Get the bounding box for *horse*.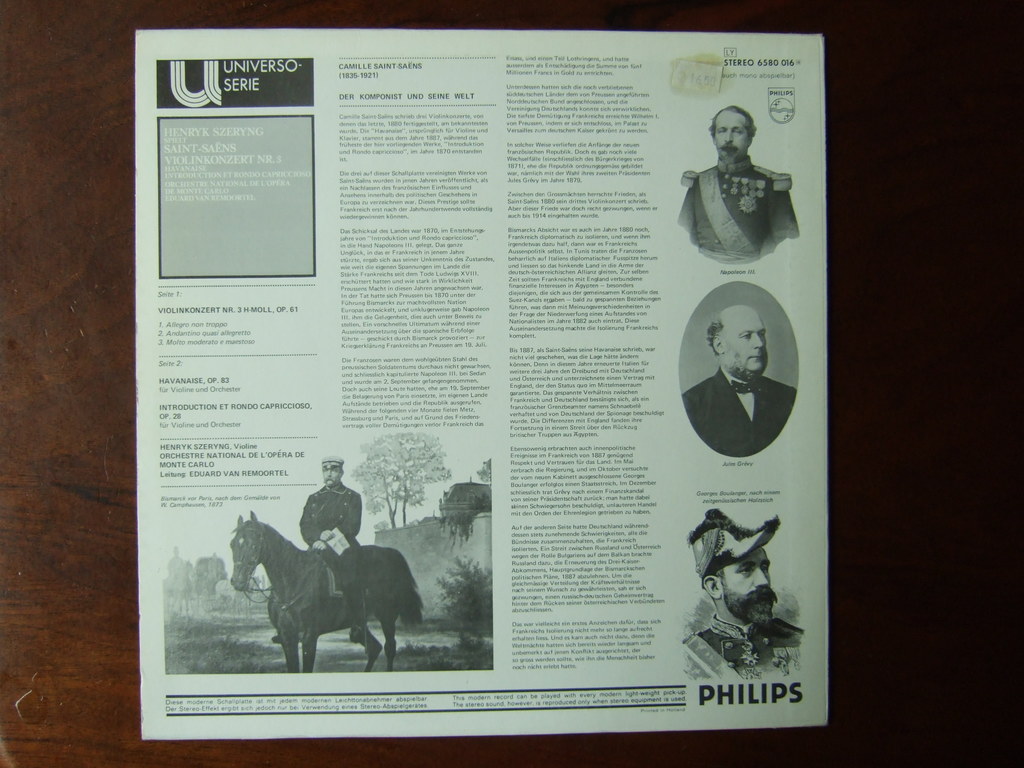
<region>228, 508, 422, 673</region>.
